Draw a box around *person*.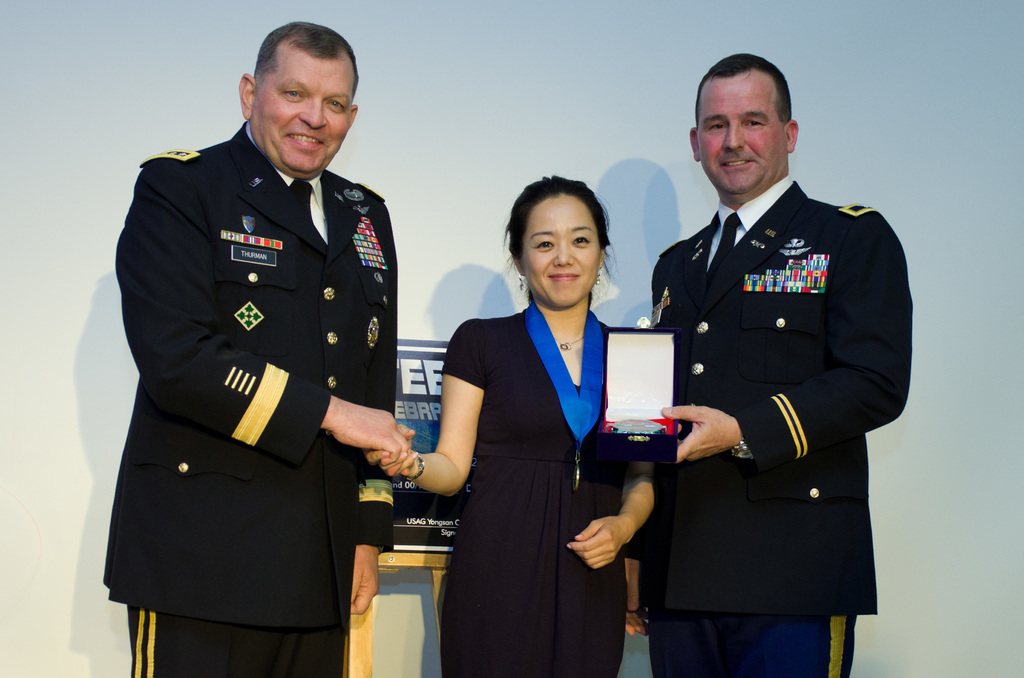
crop(362, 171, 671, 677).
